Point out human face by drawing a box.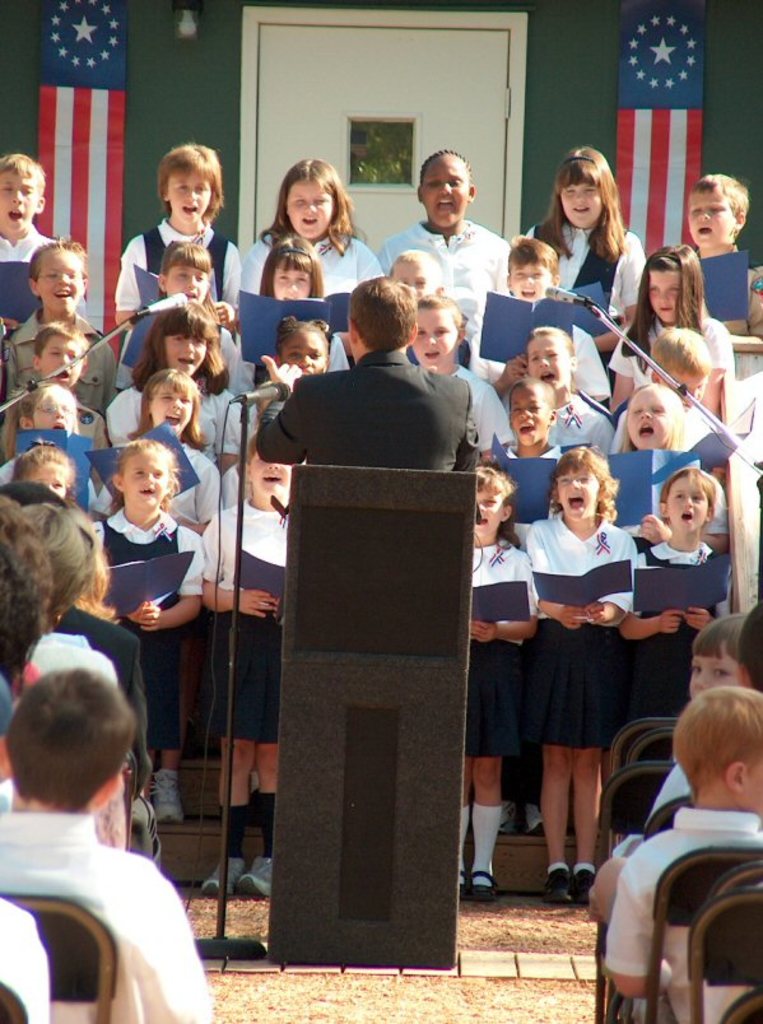
[625, 387, 676, 455].
